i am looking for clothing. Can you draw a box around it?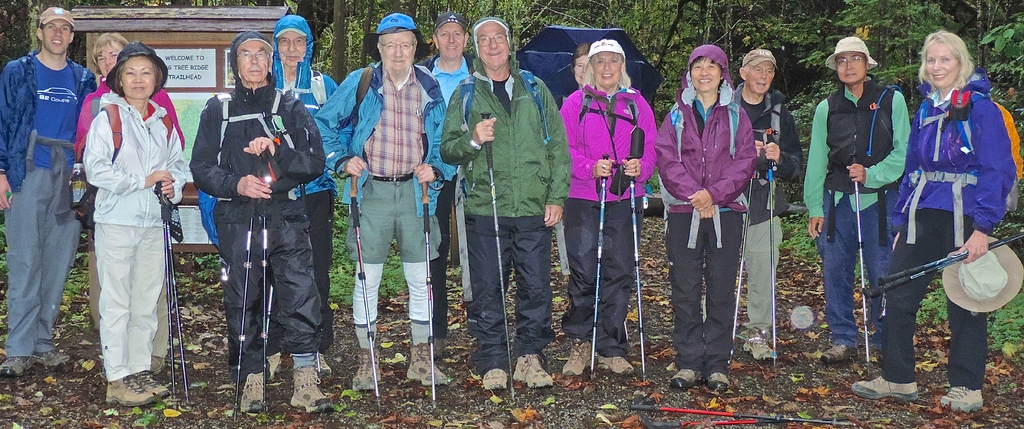
Sure, the bounding box is [left=70, top=55, right=202, bottom=206].
